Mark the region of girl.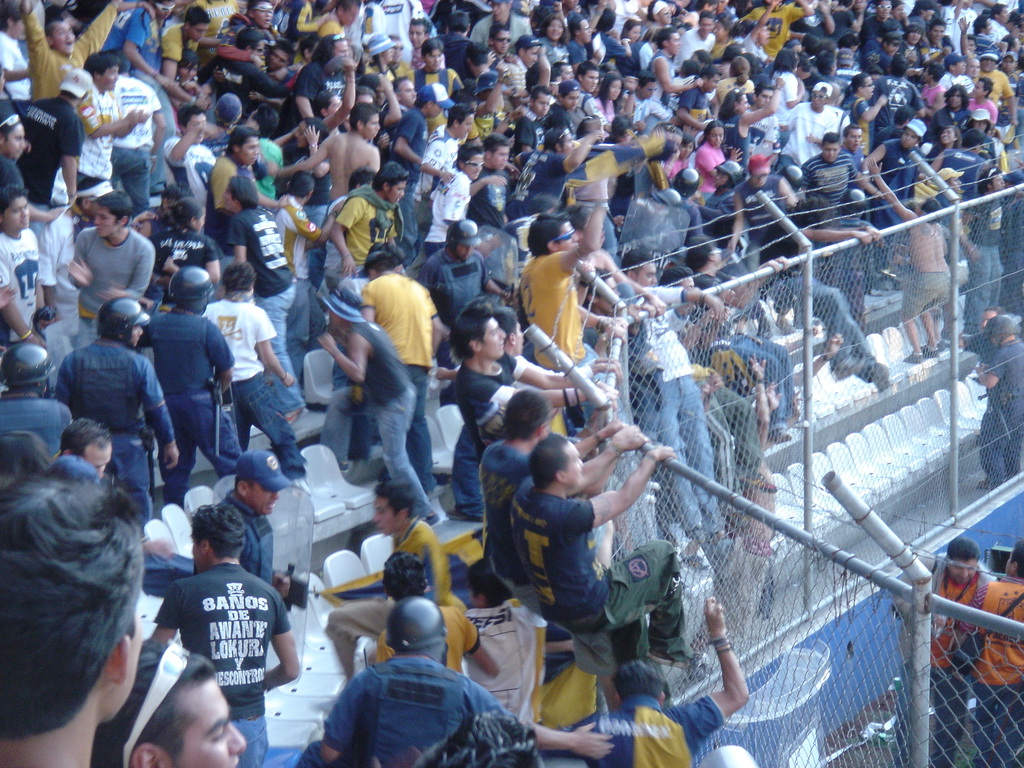
Region: {"x1": 617, "y1": 19, "x2": 646, "y2": 43}.
